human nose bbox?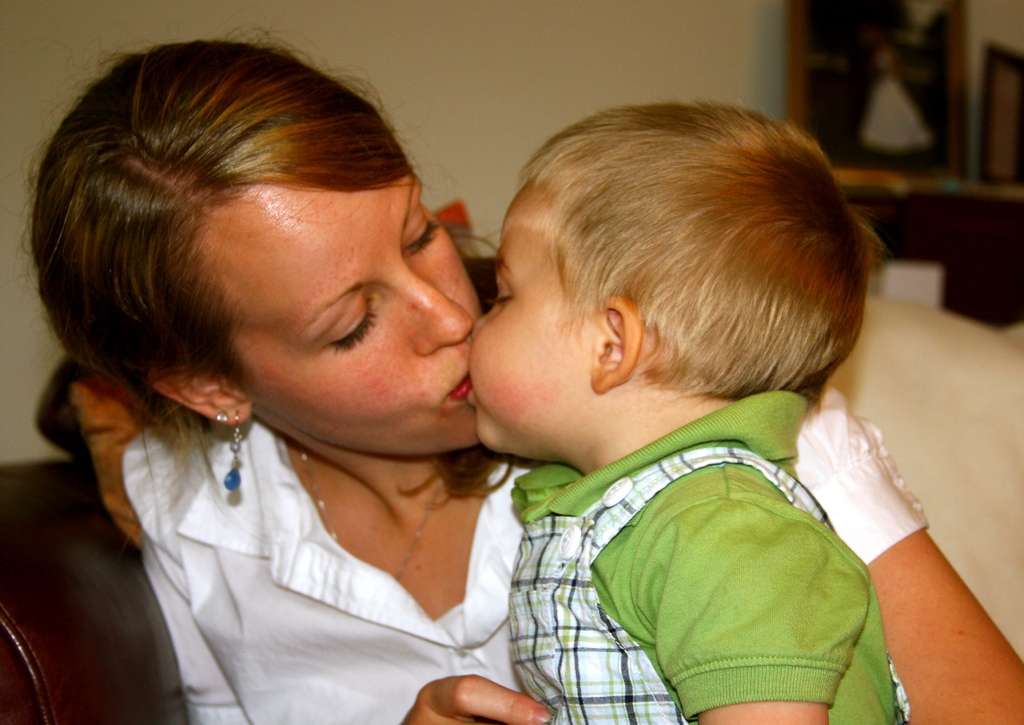
x1=470, y1=304, x2=497, y2=341
